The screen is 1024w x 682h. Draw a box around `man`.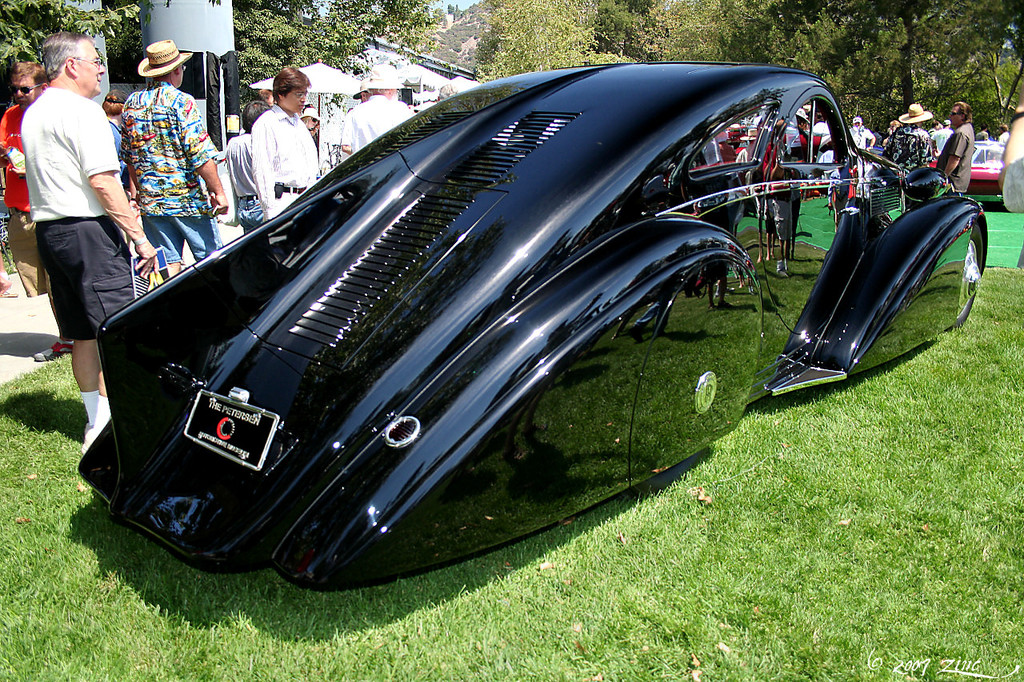
left=882, top=102, right=933, bottom=170.
